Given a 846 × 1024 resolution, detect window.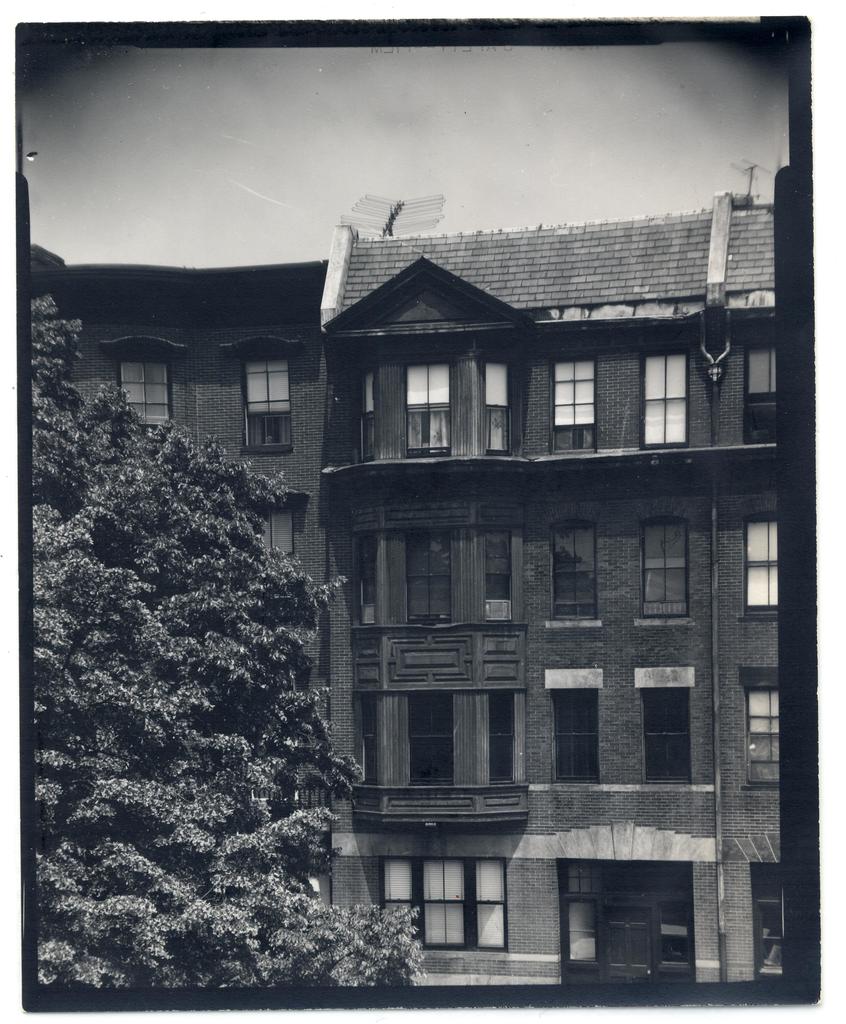
box=[552, 525, 596, 623].
